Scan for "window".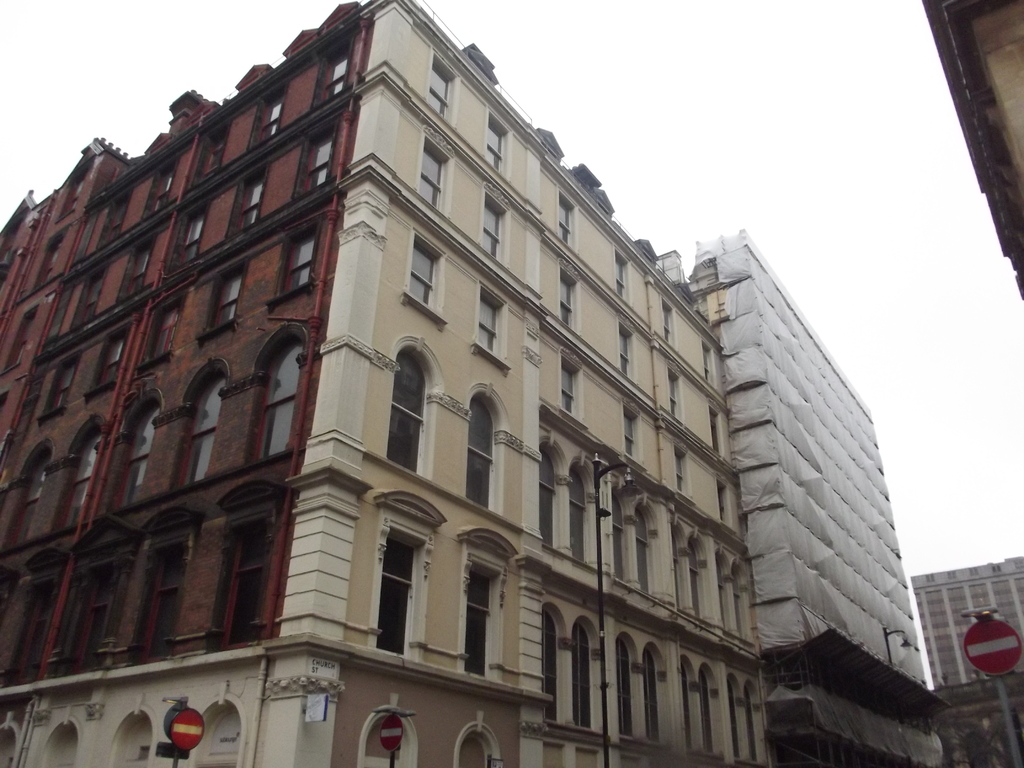
Scan result: crop(189, 107, 227, 182).
